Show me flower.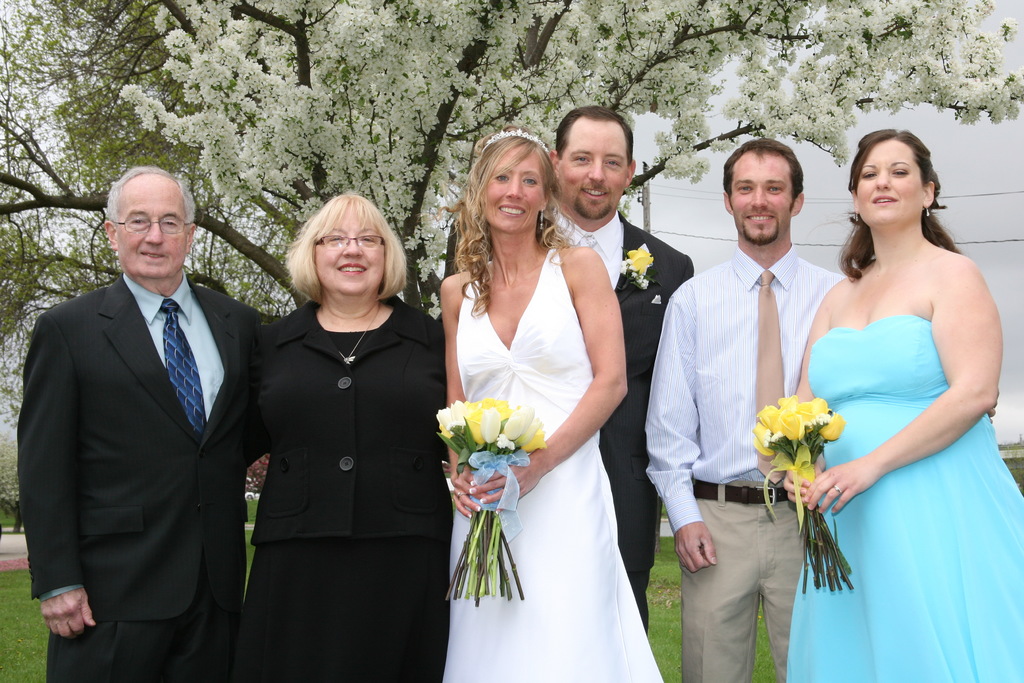
flower is here: crop(819, 416, 847, 443).
